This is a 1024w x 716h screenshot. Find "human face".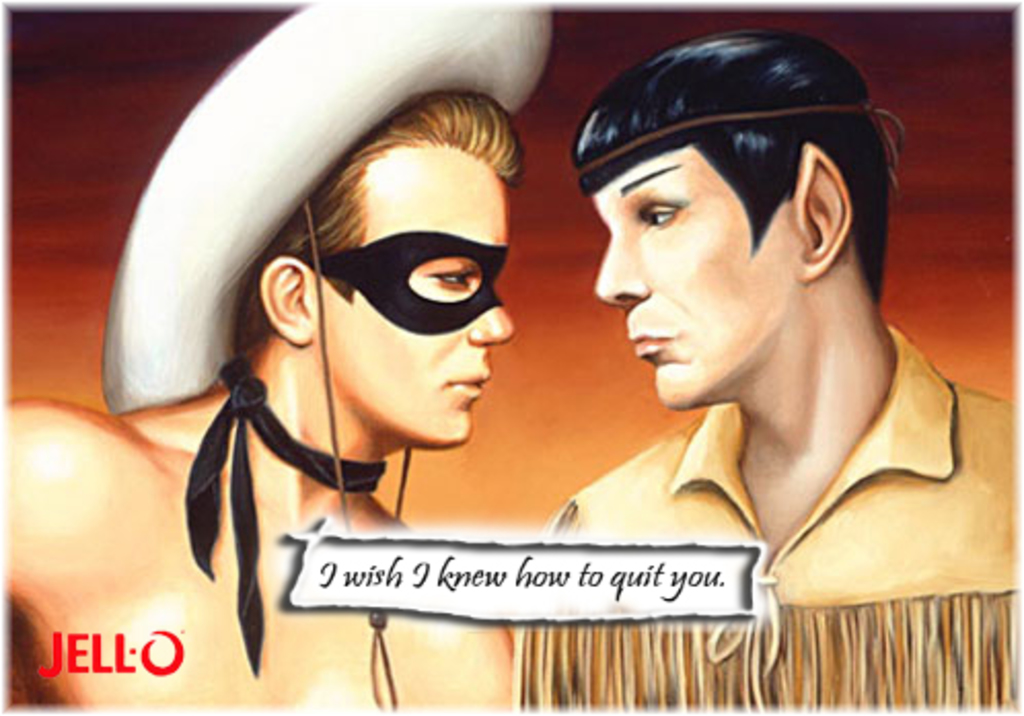
Bounding box: bbox=[321, 130, 524, 442].
